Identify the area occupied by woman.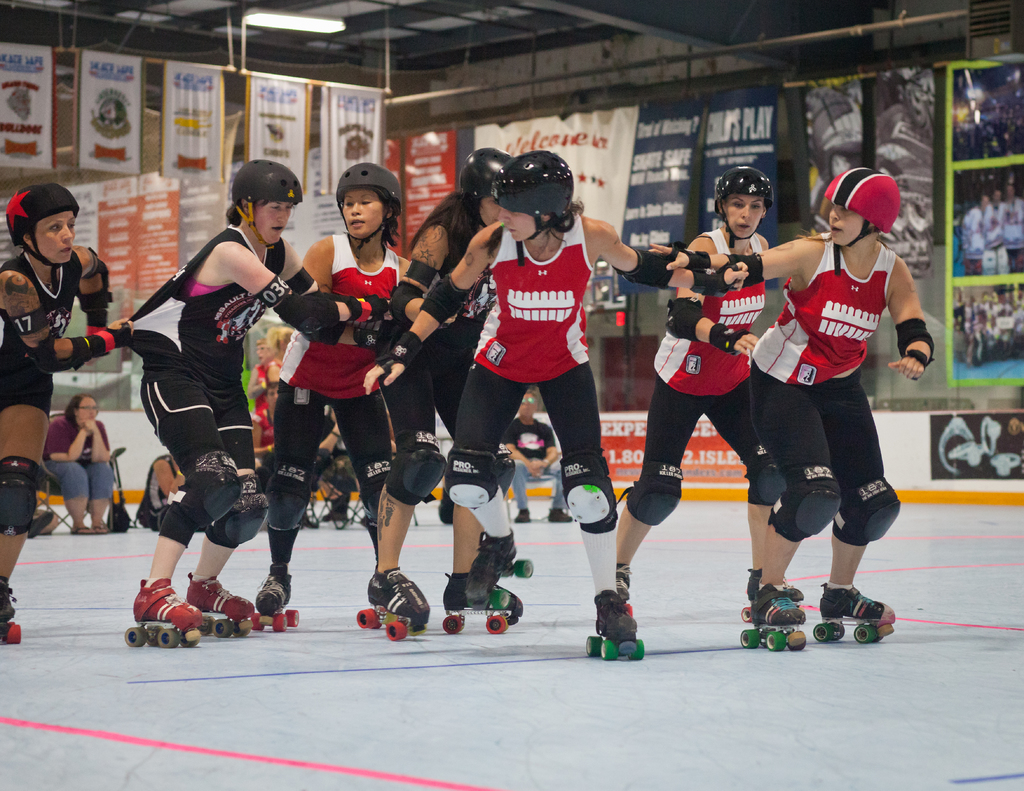
Area: 361,153,765,645.
